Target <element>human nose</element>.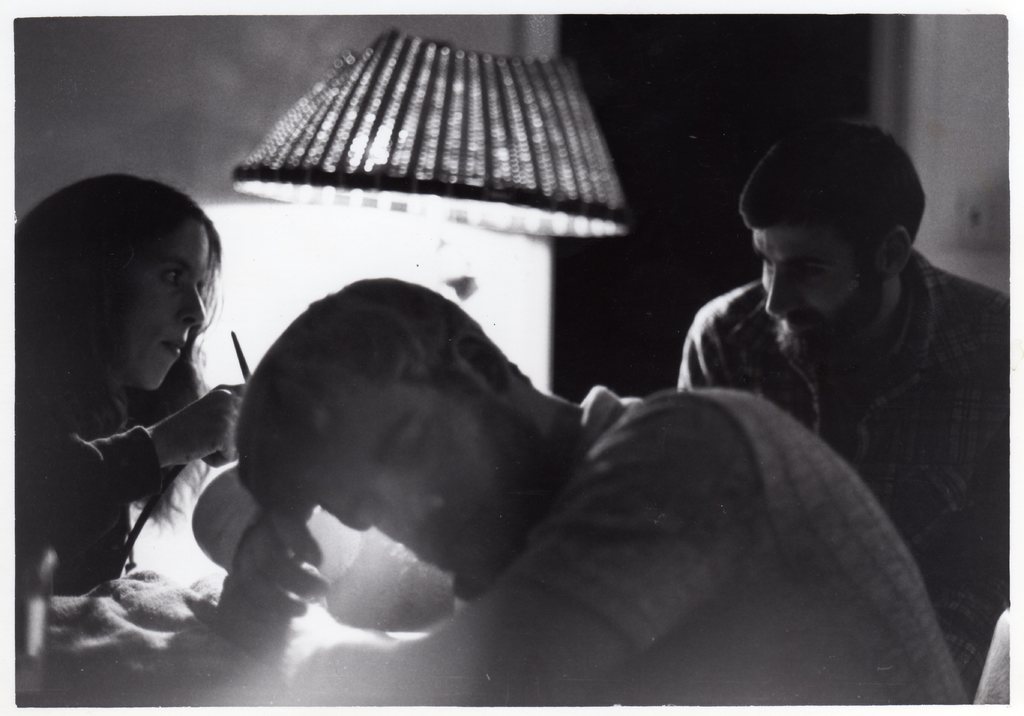
Target region: locate(177, 289, 206, 328).
